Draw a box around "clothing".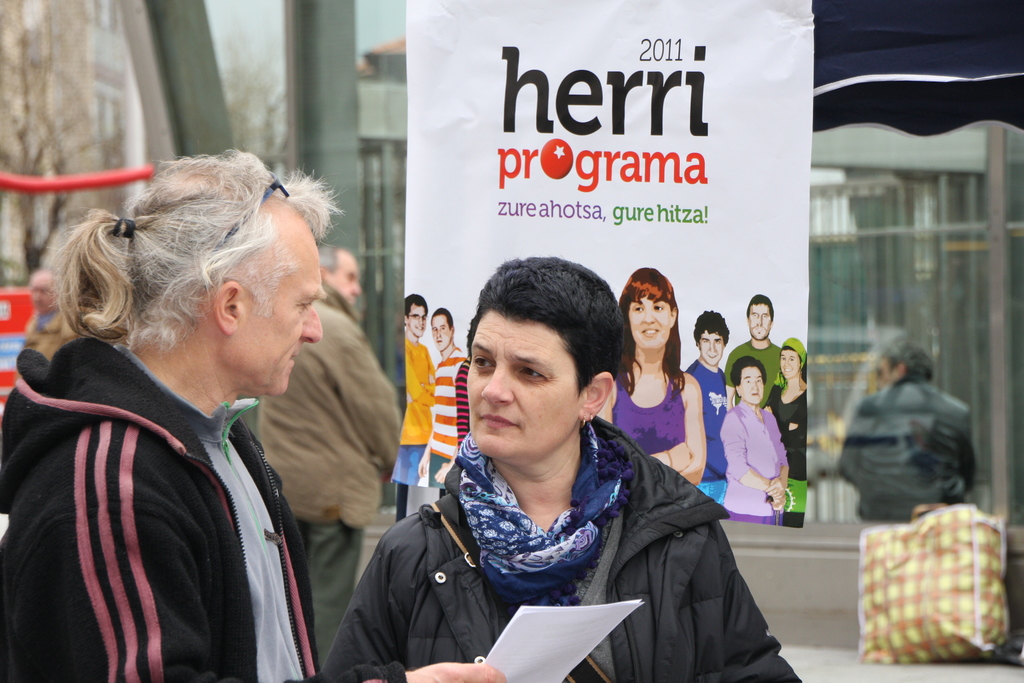
l=406, t=320, r=438, b=485.
